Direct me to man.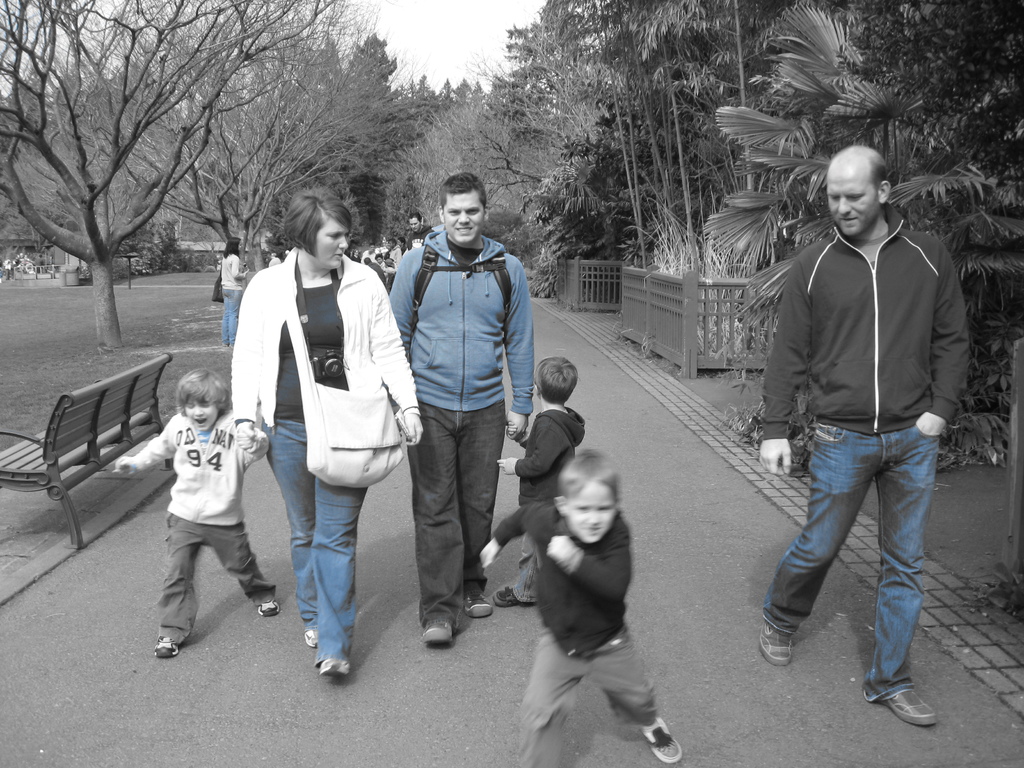
Direction: box=[387, 172, 534, 645].
